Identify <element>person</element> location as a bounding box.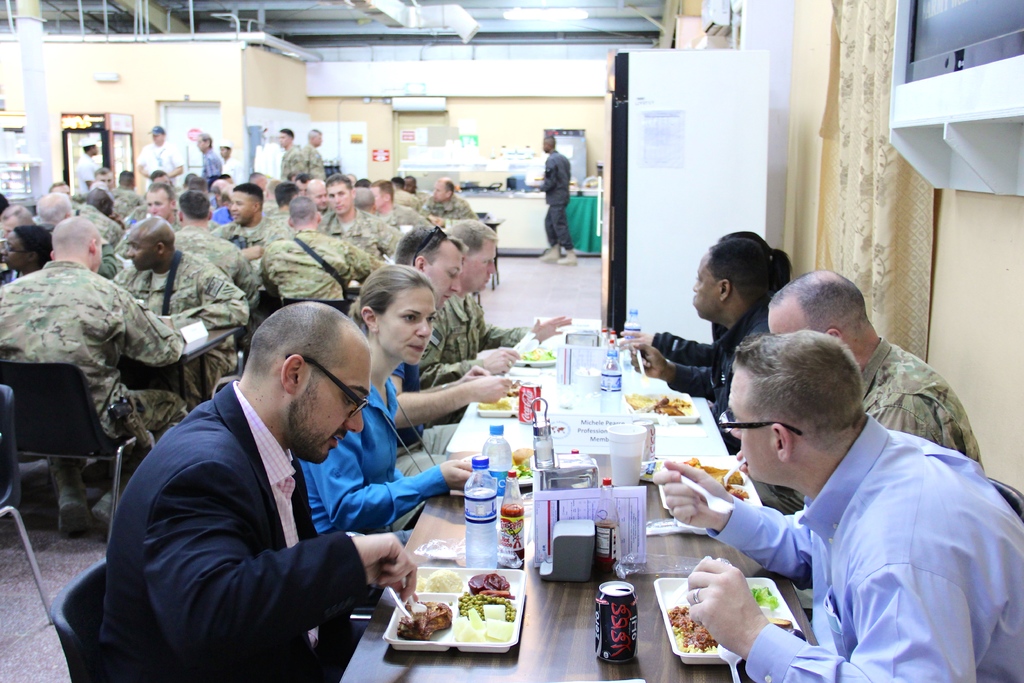
209,177,287,248.
